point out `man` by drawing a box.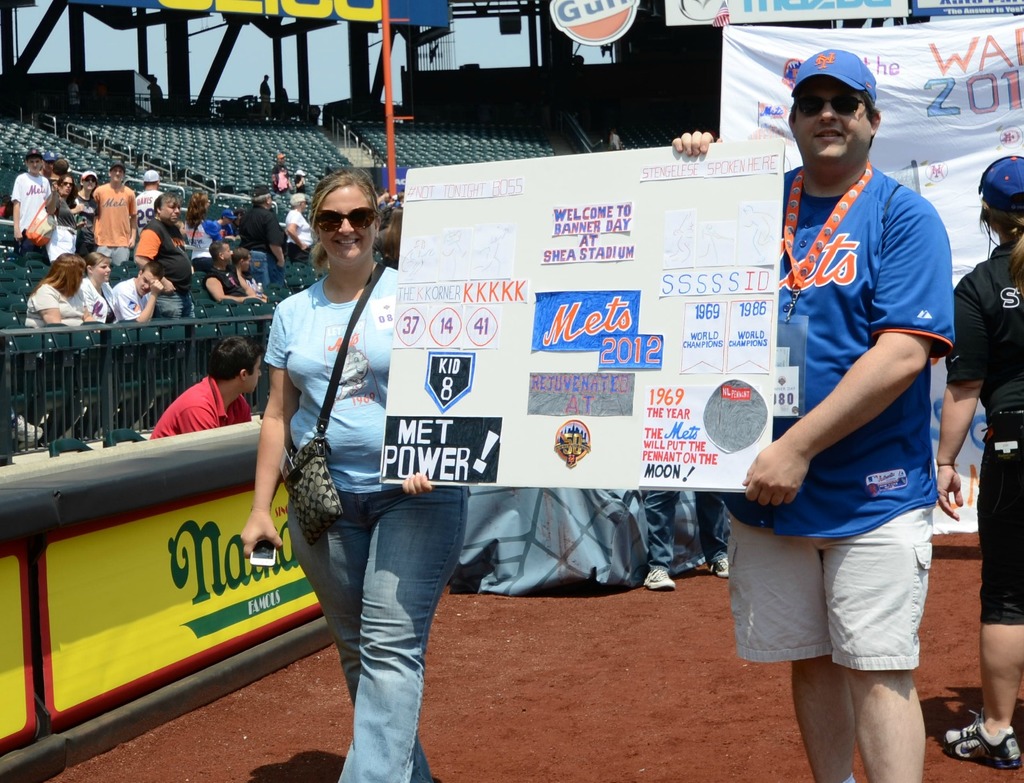
(x1=94, y1=164, x2=136, y2=265).
